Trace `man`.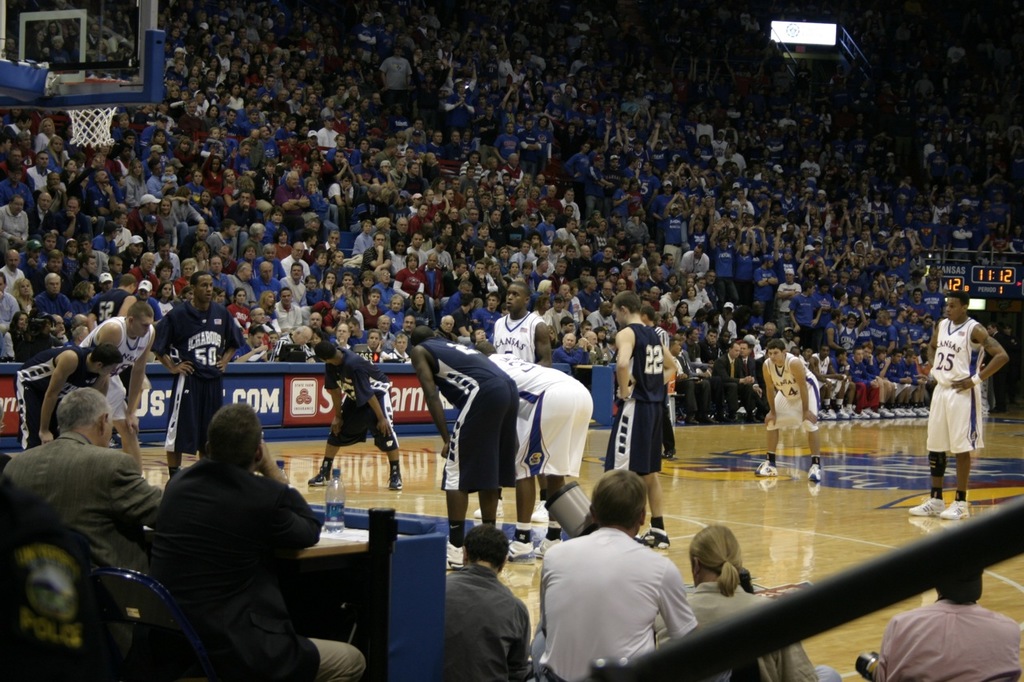
Traced to 654/522/846/681.
